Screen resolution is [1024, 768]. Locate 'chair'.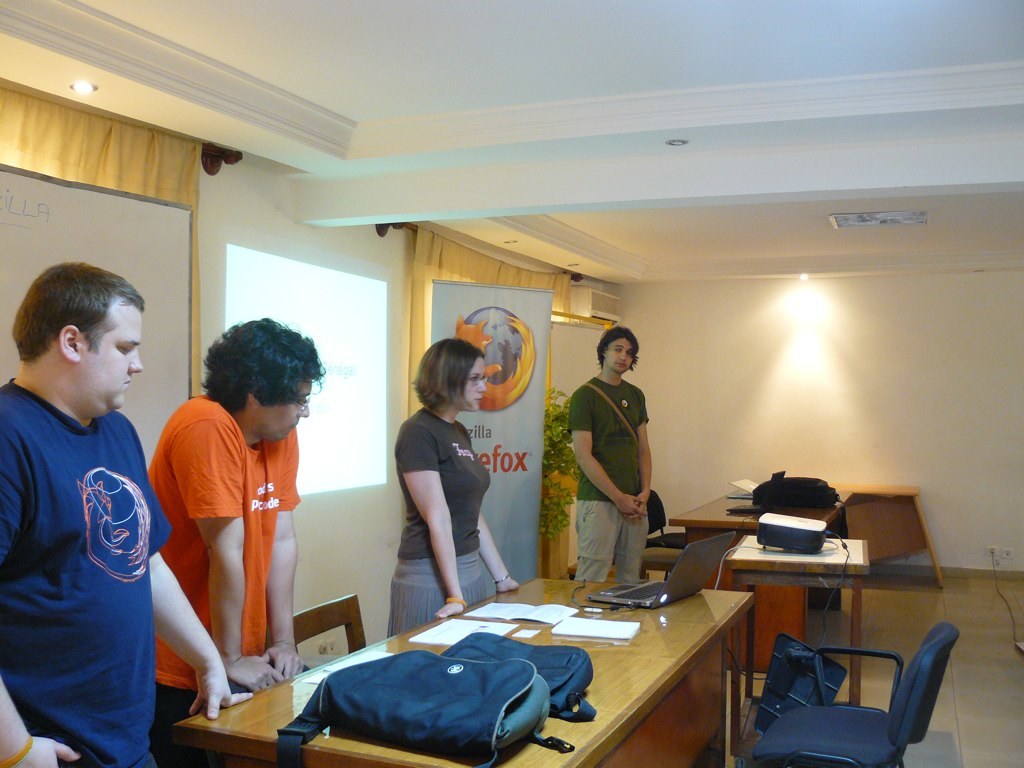
region(649, 489, 688, 584).
